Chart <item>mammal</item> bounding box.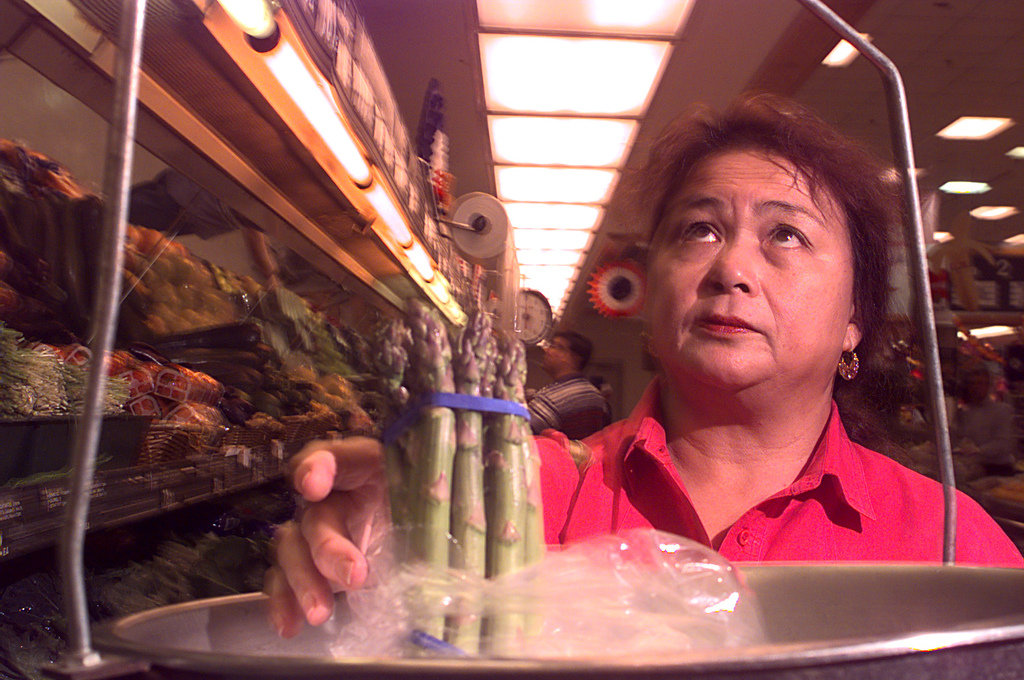
Charted: (x1=527, y1=329, x2=612, y2=442).
